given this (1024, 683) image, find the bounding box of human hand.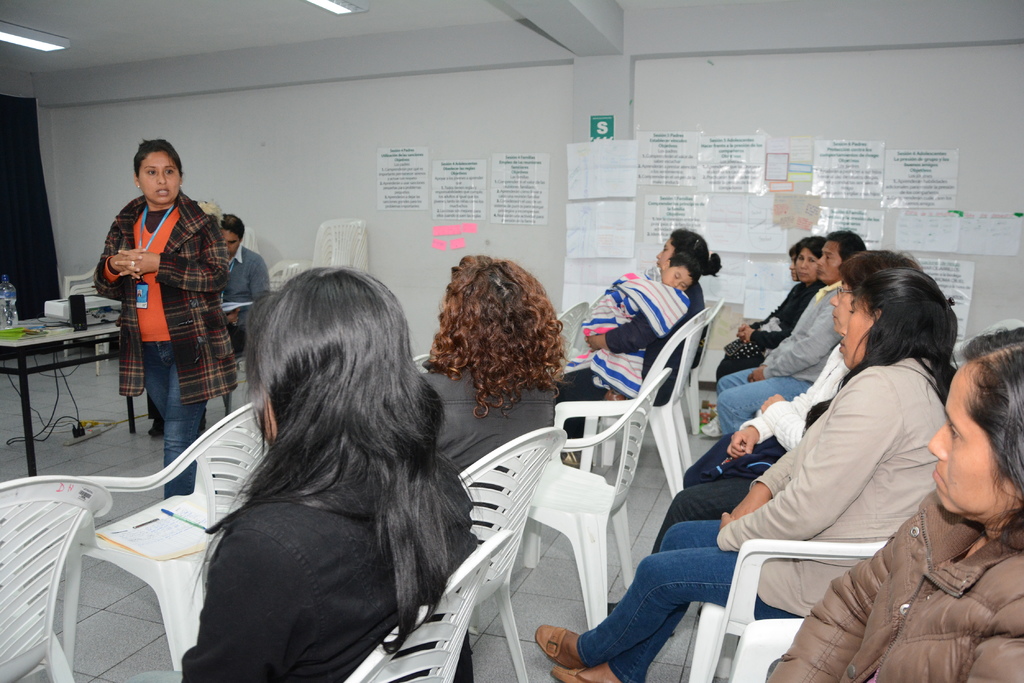
729 490 770 521.
